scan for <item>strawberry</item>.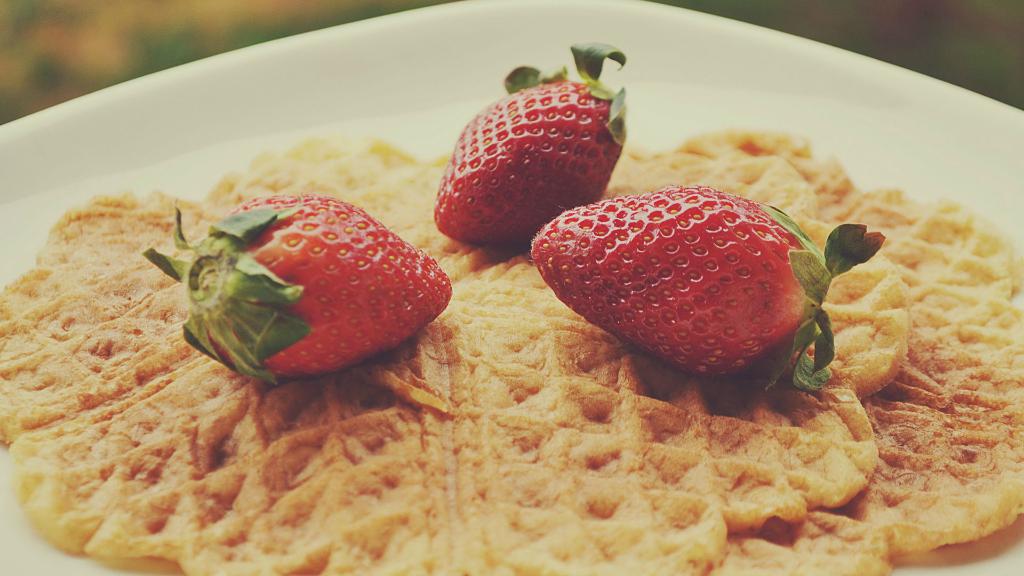
Scan result: x1=426 y1=35 x2=628 y2=245.
